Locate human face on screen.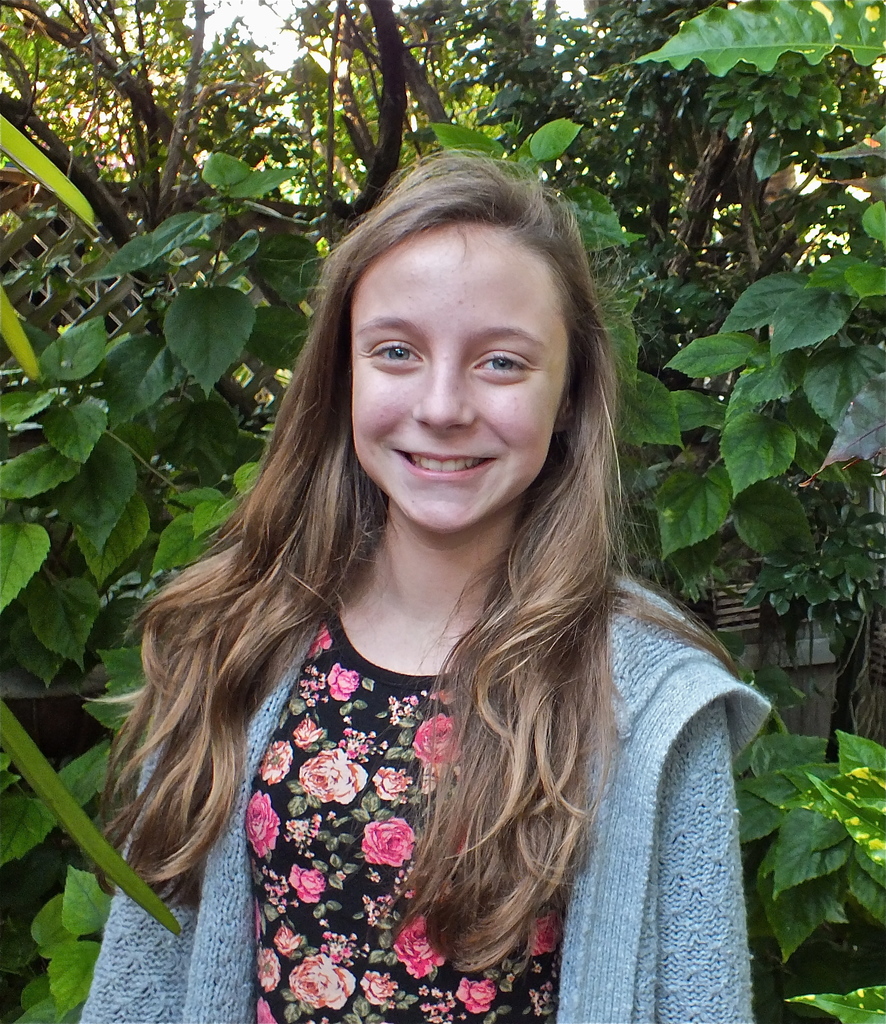
On screen at left=348, top=252, right=574, bottom=532.
